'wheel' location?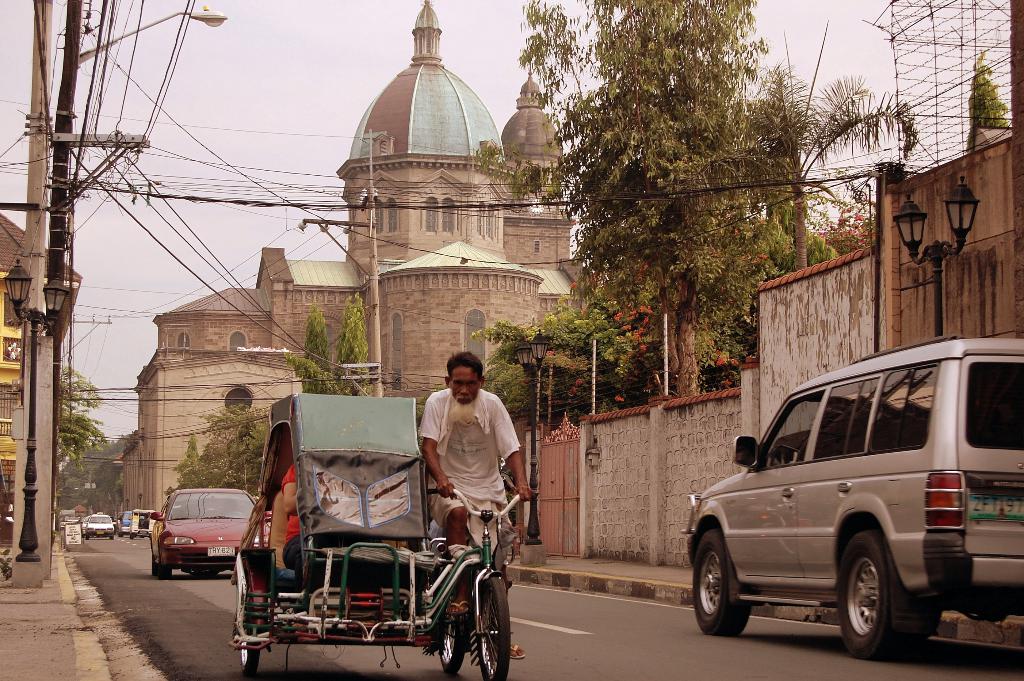
detection(692, 527, 749, 635)
